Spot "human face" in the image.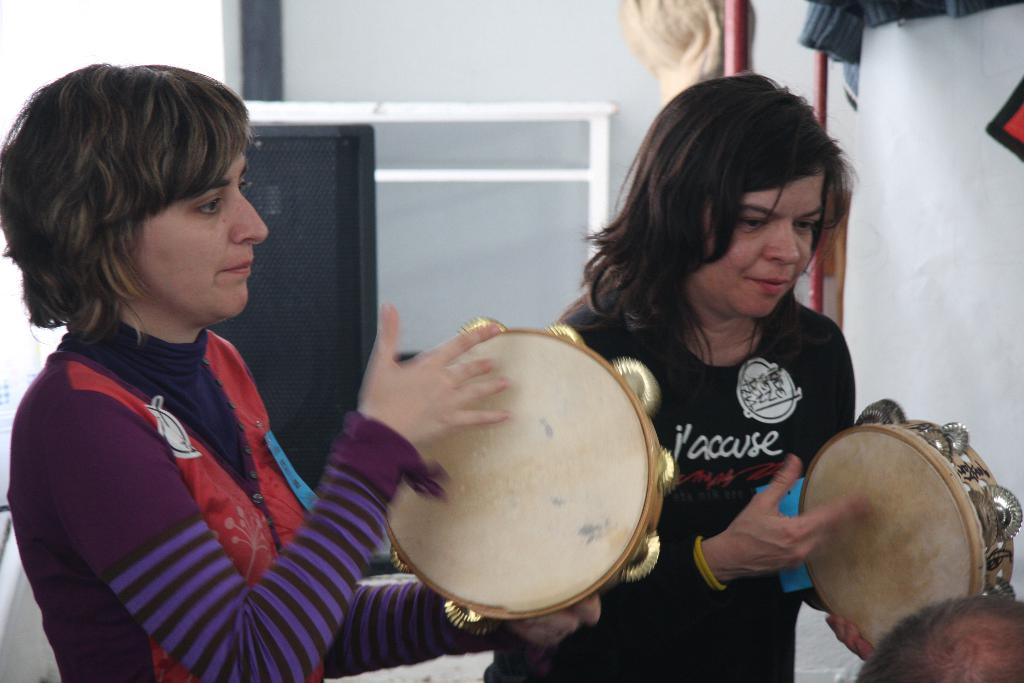
"human face" found at 119, 128, 278, 325.
